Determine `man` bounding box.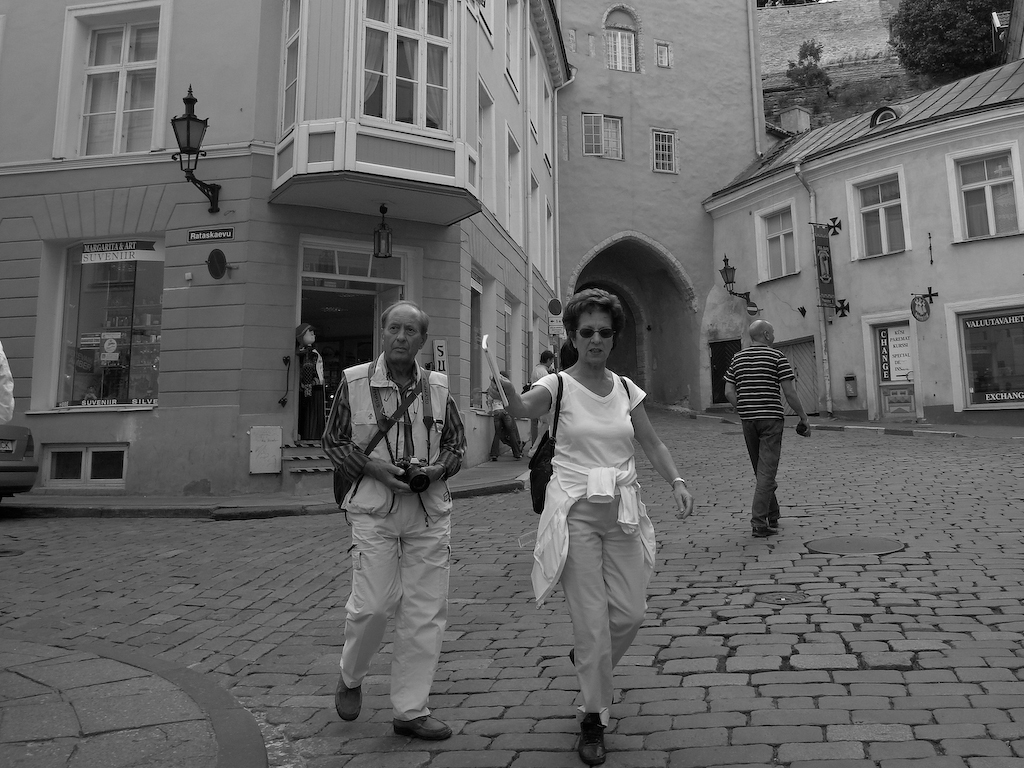
Determined: (725,319,810,538).
